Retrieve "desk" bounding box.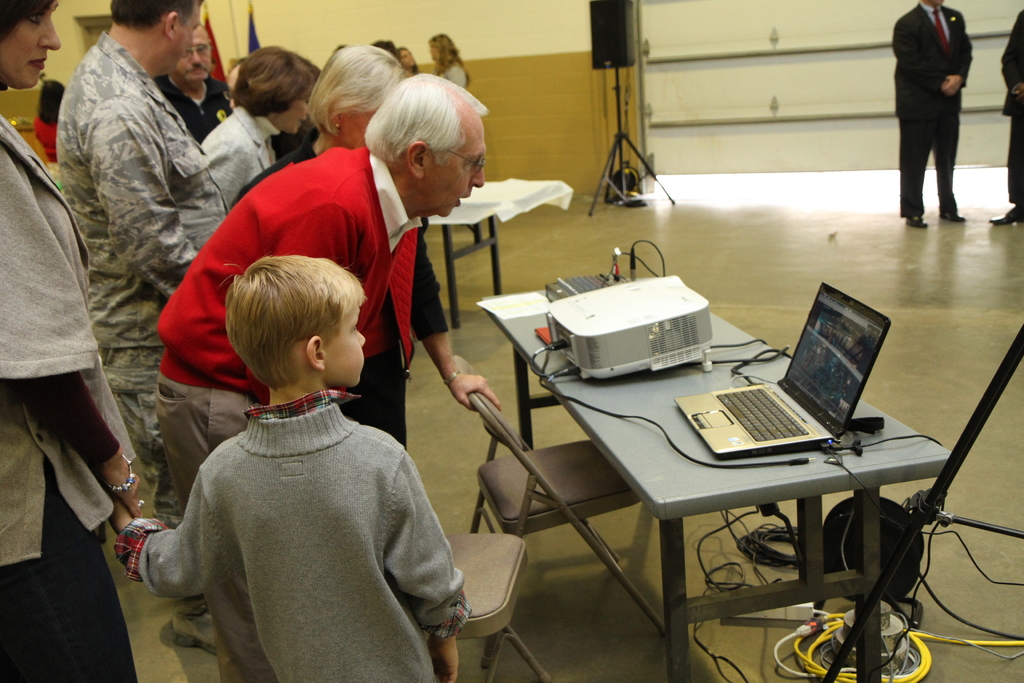
Bounding box: rect(496, 297, 959, 652).
